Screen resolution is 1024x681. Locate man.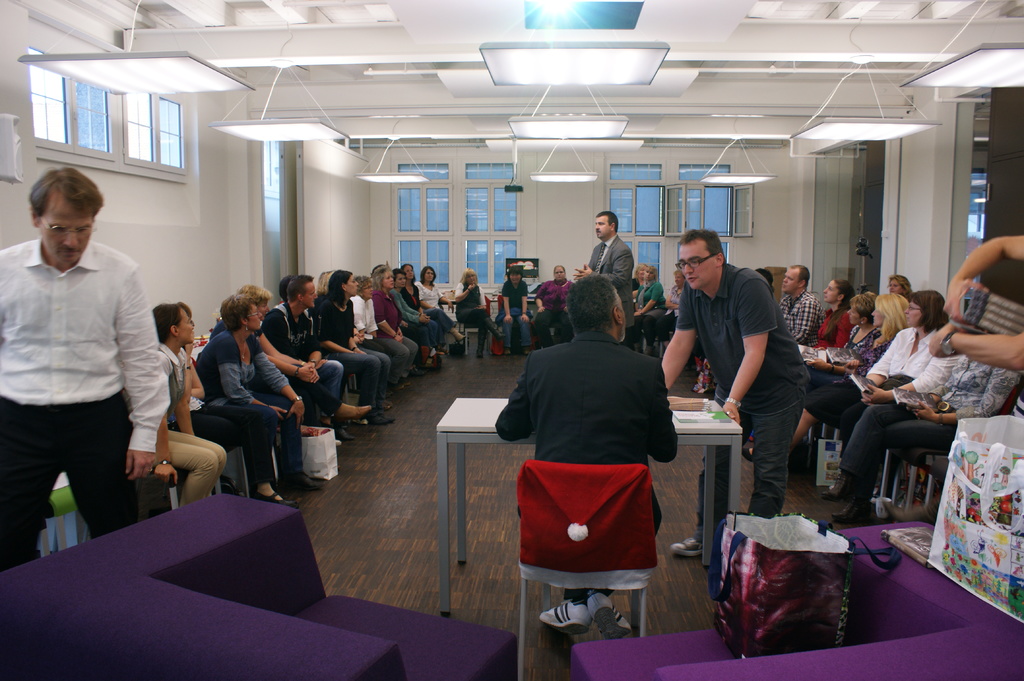
779,260,820,350.
